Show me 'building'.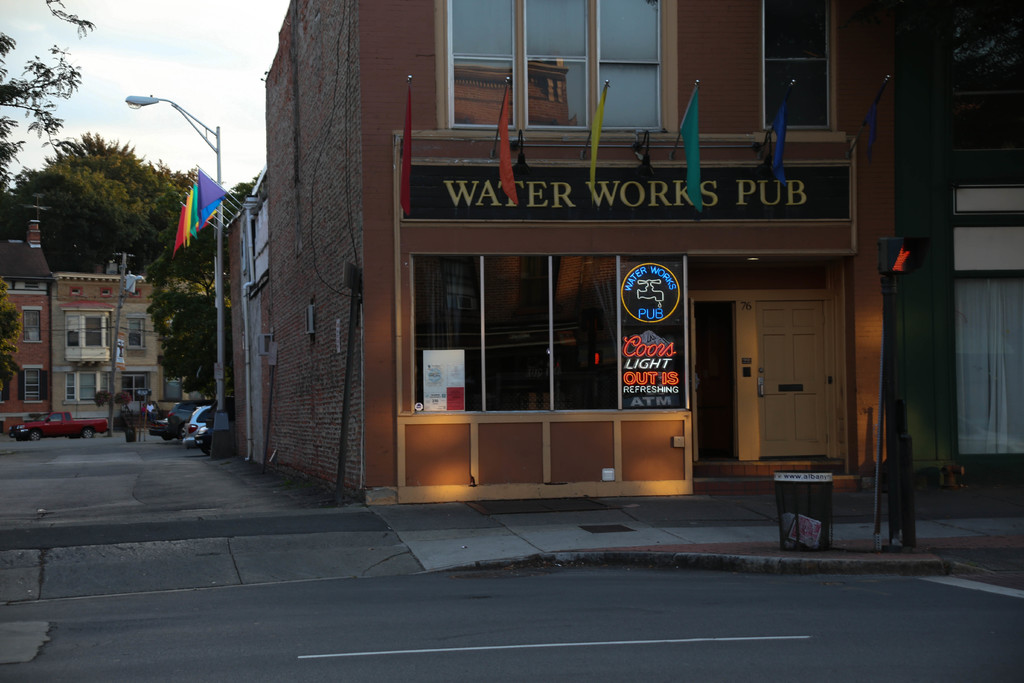
'building' is here: l=0, t=203, r=56, b=436.
